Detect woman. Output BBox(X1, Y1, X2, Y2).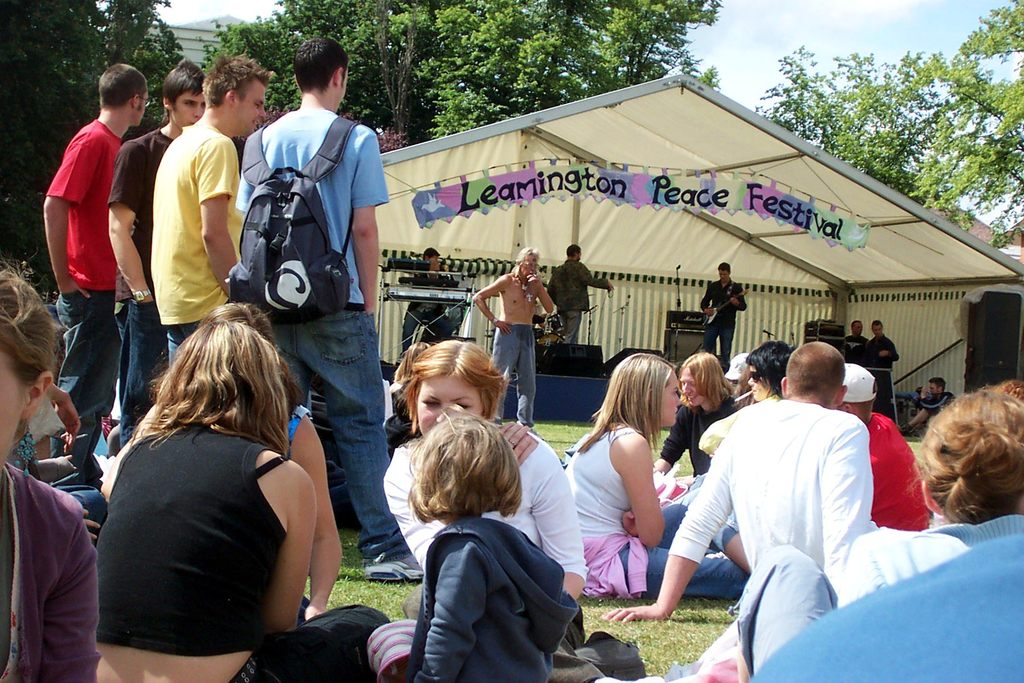
BBox(380, 339, 590, 652).
